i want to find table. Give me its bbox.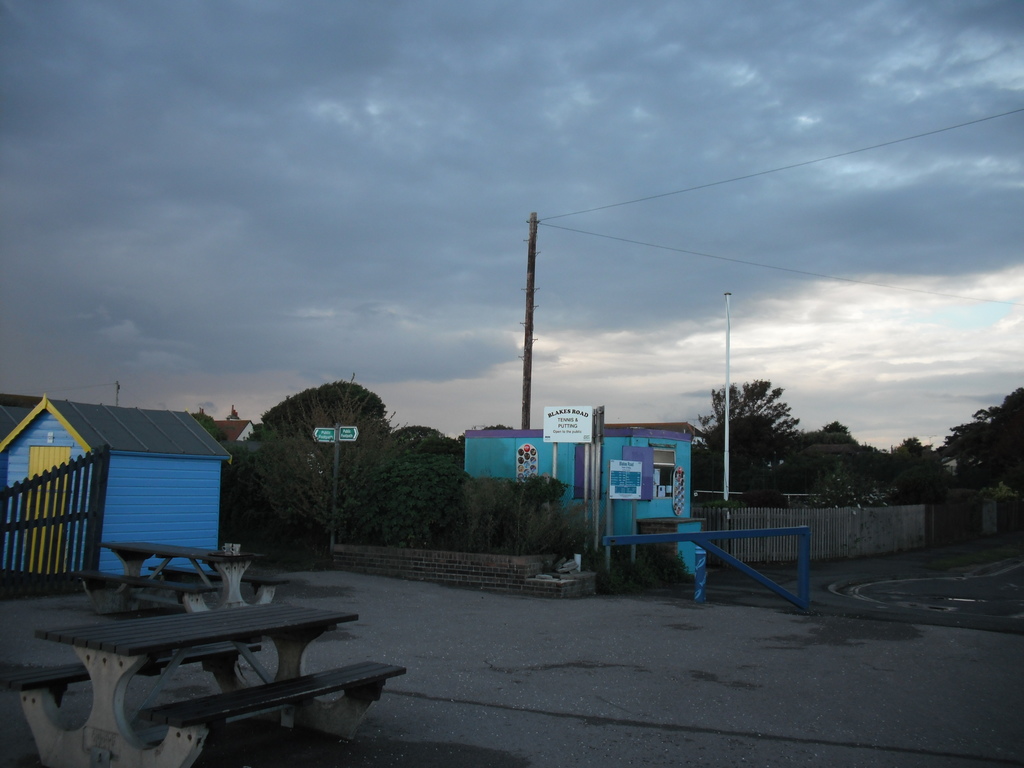
33 577 389 752.
